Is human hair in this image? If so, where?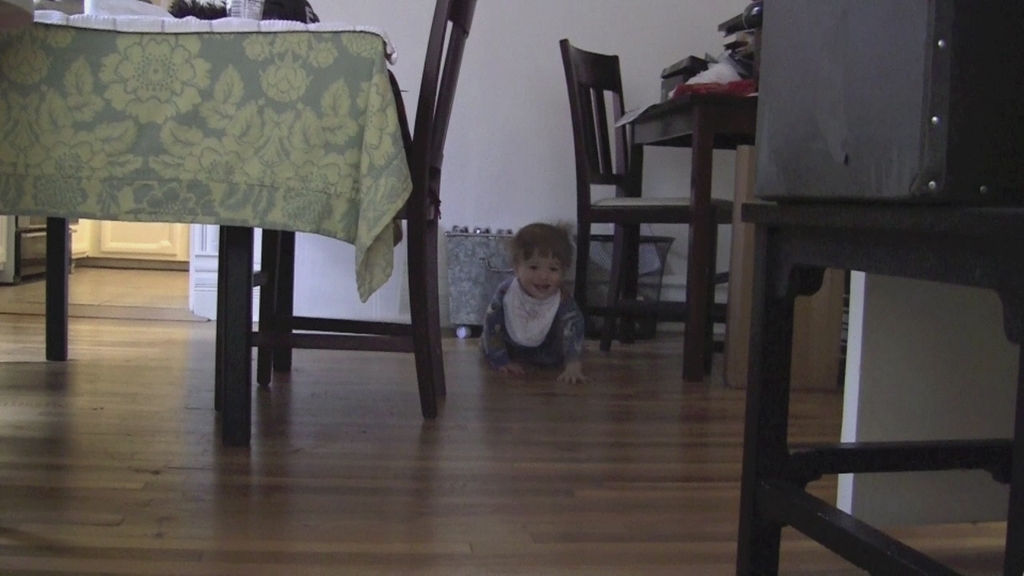
Yes, at {"left": 494, "top": 215, "right": 570, "bottom": 280}.
